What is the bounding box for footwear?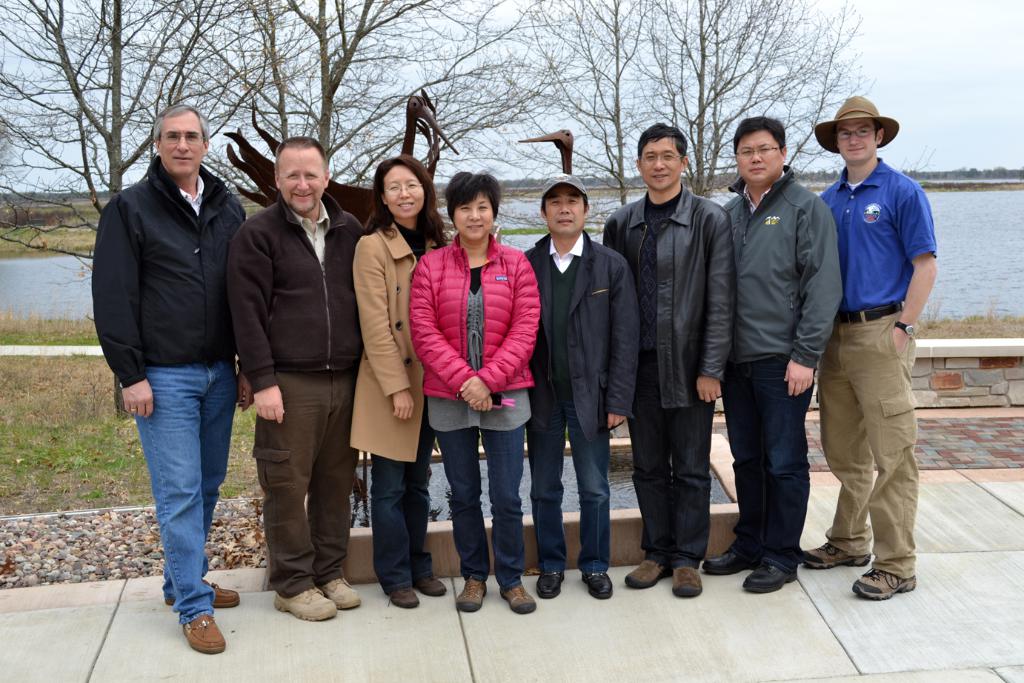
bbox(413, 570, 448, 601).
